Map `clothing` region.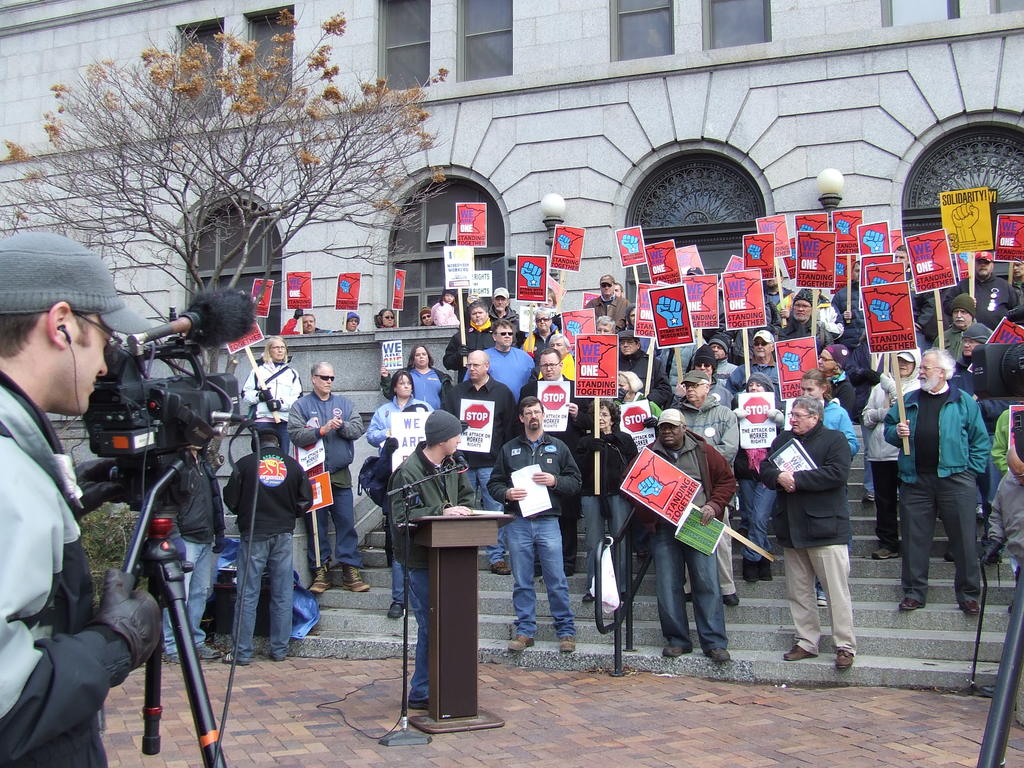
Mapped to rect(278, 381, 368, 565).
